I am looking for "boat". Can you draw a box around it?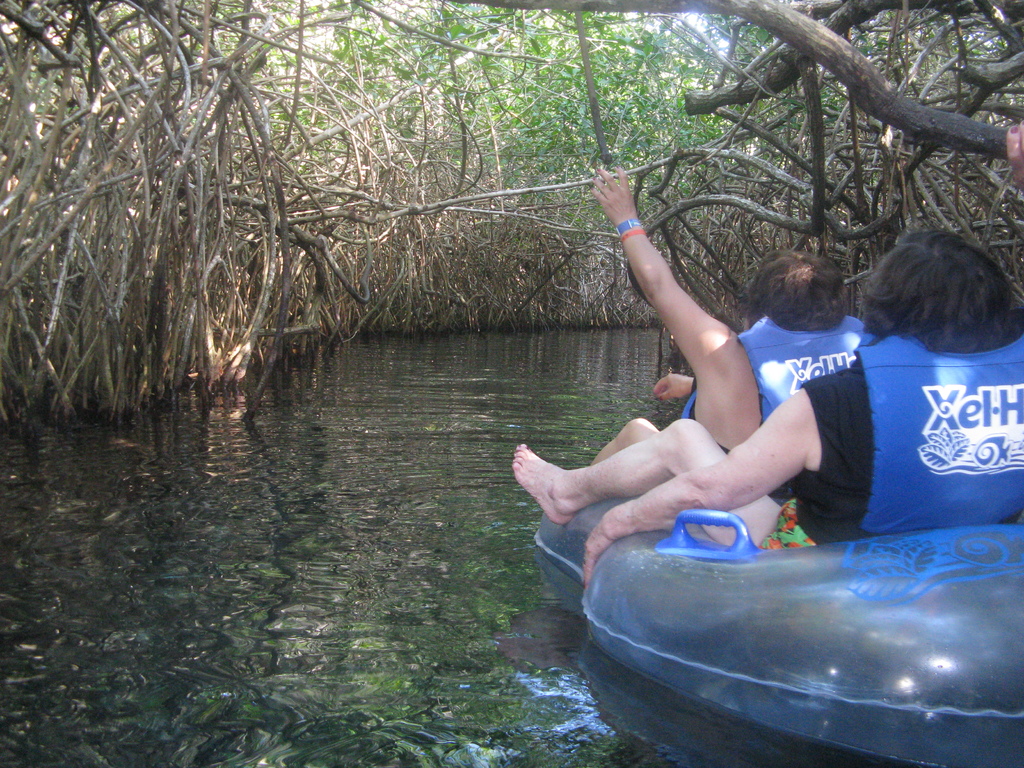
Sure, the bounding box is {"left": 522, "top": 494, "right": 1023, "bottom": 767}.
